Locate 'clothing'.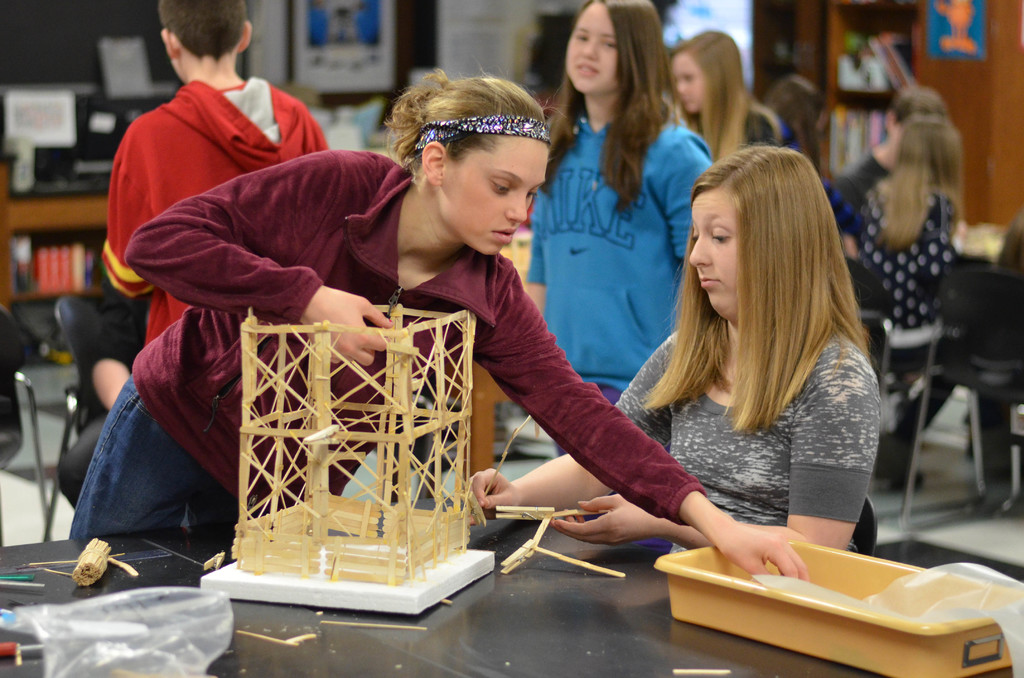
Bounding box: box(768, 116, 861, 239).
